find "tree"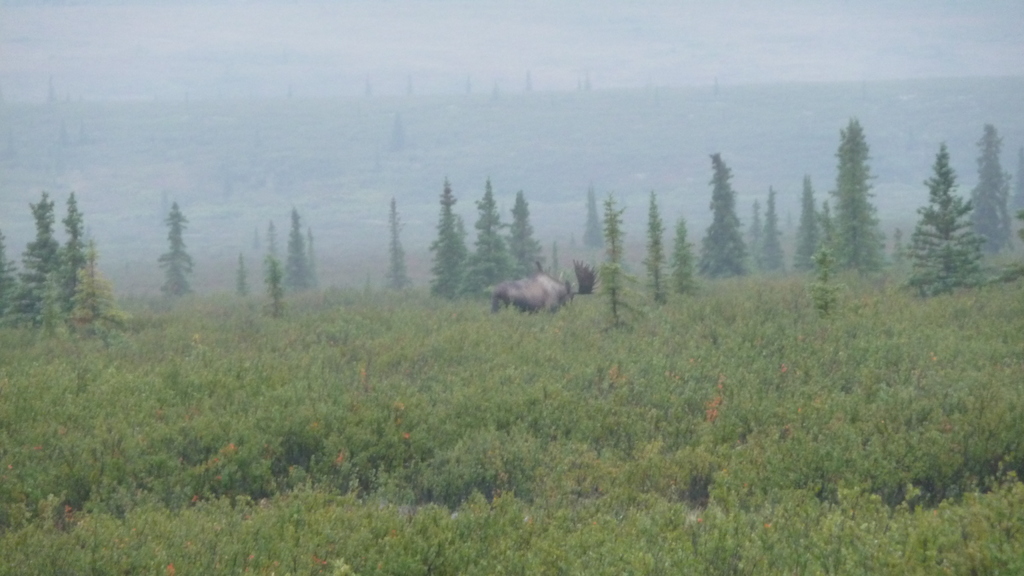
[459, 172, 518, 298]
